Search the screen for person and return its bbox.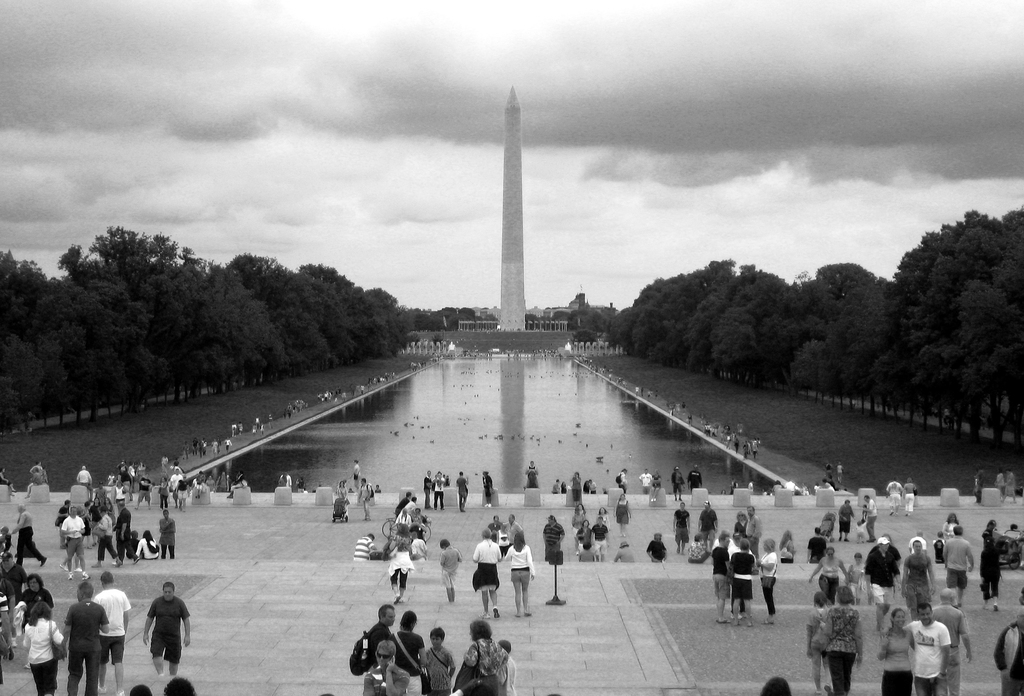
Found: left=814, top=545, right=849, bottom=604.
